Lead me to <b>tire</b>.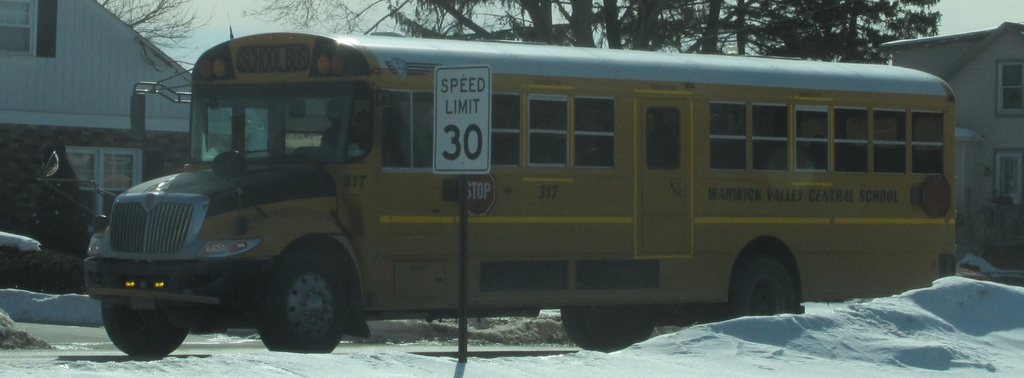
Lead to (102,304,189,355).
